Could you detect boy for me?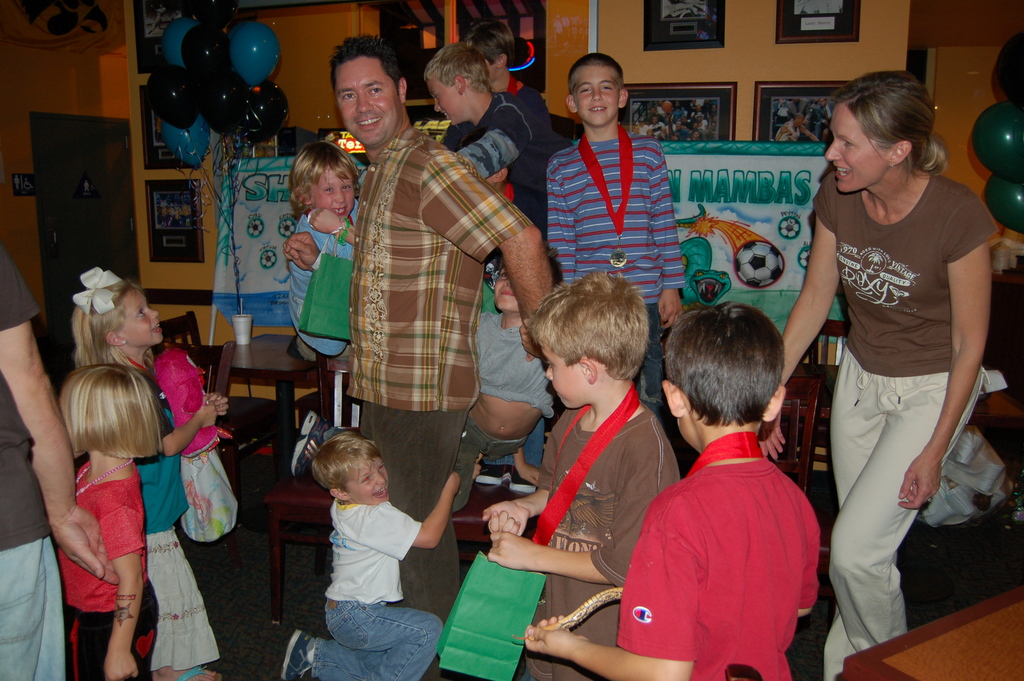
Detection result: [286, 140, 357, 362].
